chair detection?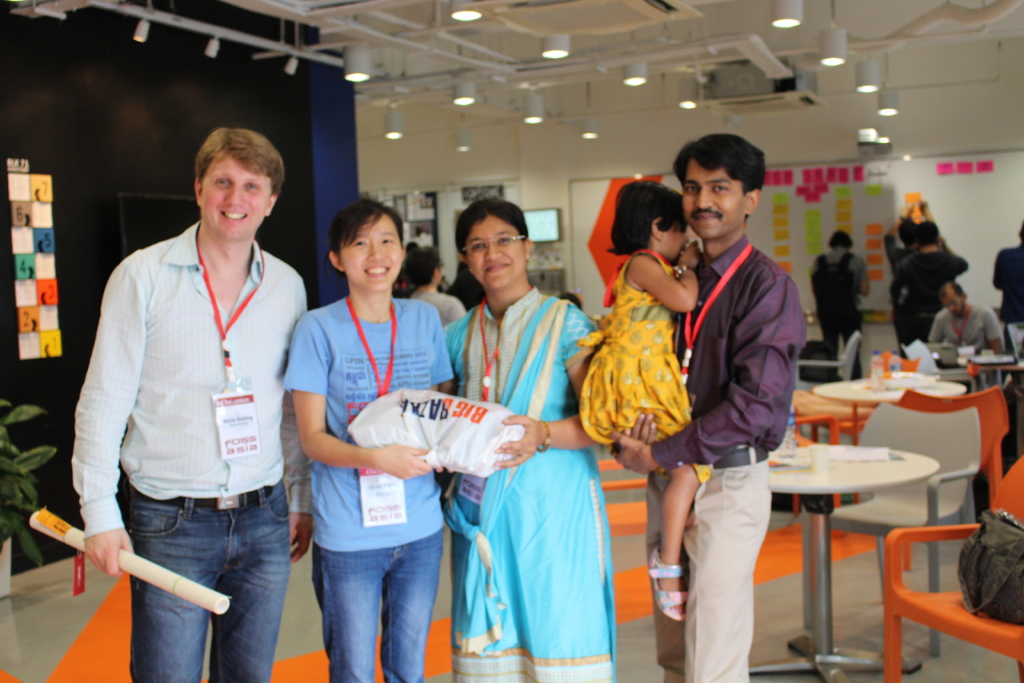
detection(812, 401, 977, 654)
